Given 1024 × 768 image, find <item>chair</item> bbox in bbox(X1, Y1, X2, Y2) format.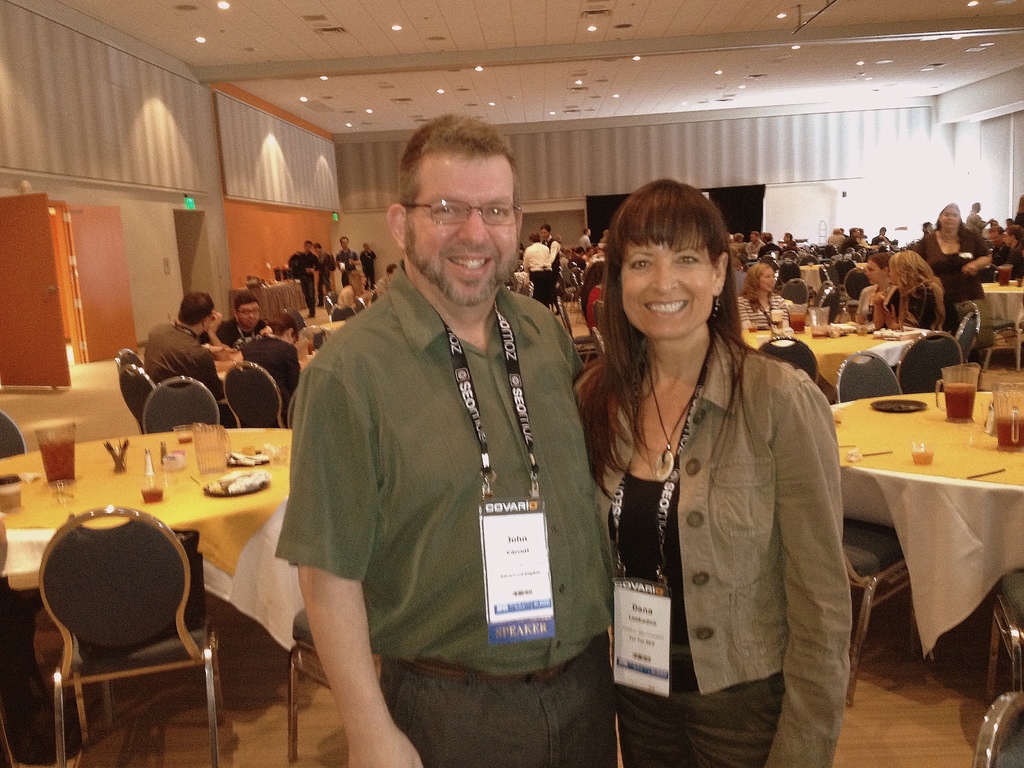
bbox(834, 257, 852, 285).
